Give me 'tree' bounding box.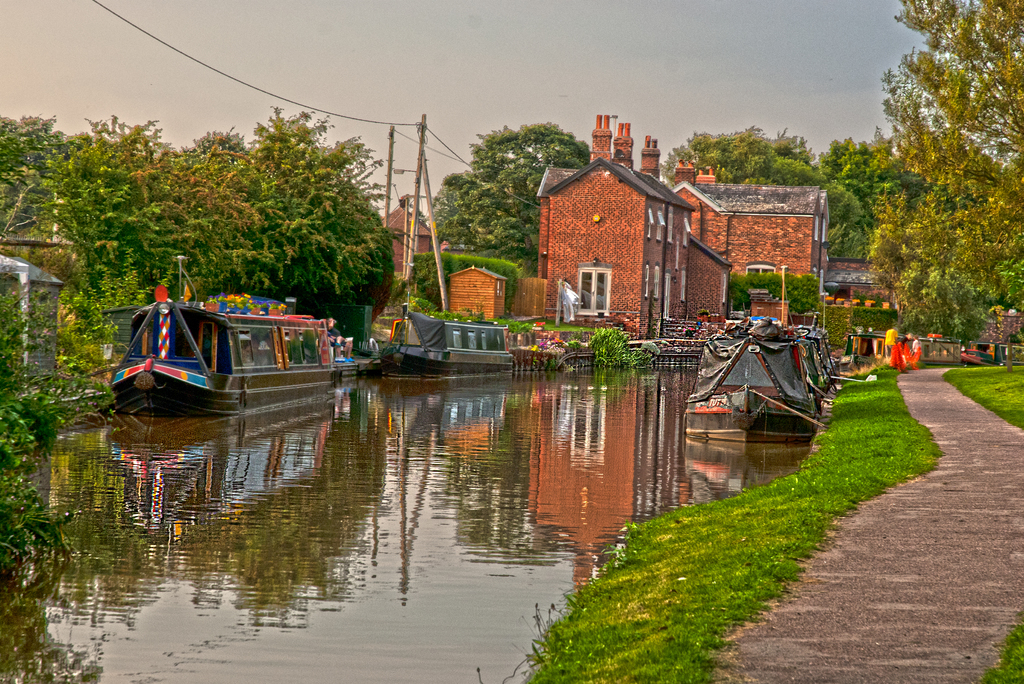
<region>445, 106, 554, 301</region>.
